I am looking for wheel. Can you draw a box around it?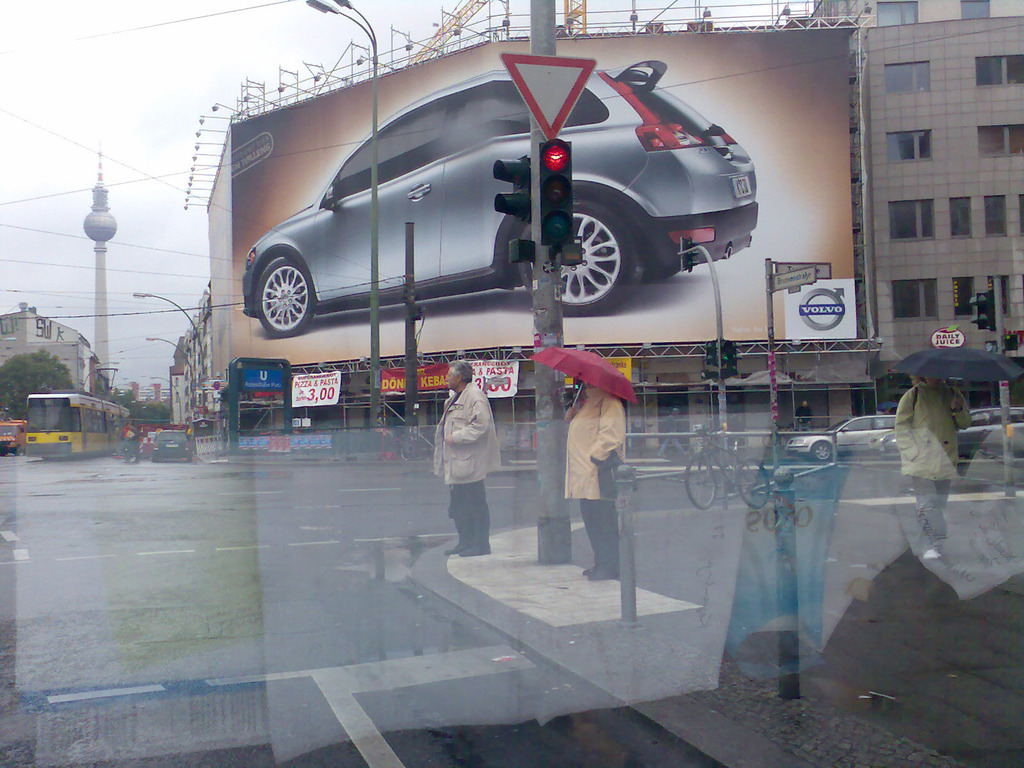
Sure, the bounding box is (688, 456, 717, 508).
